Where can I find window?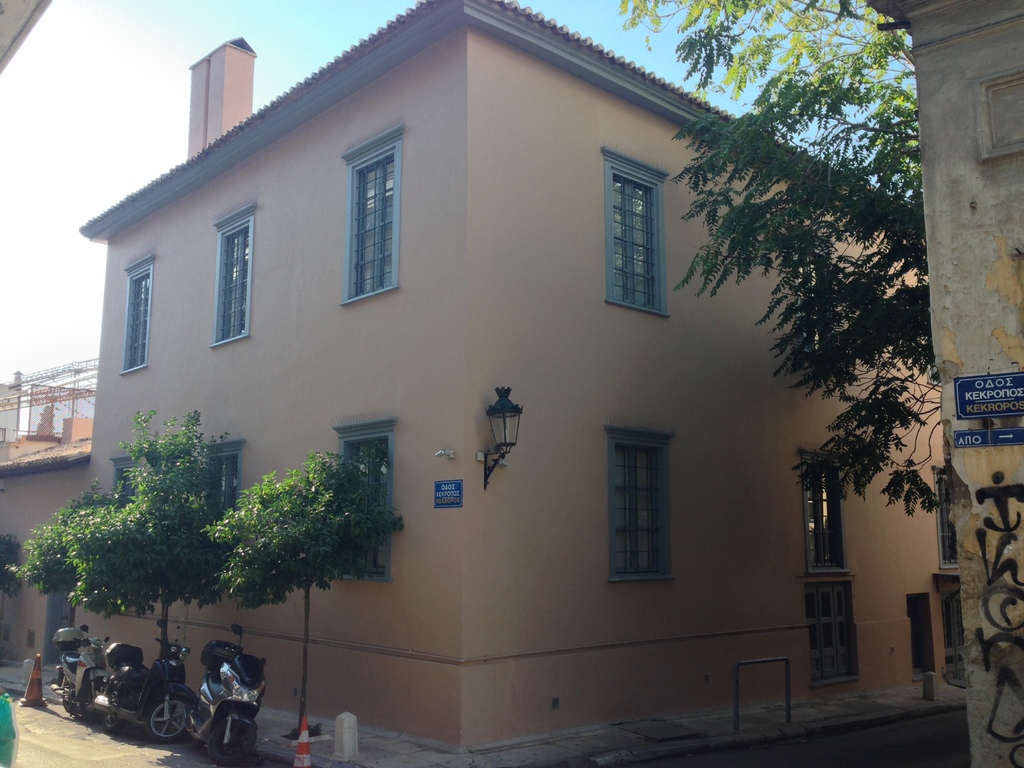
You can find it at bbox=(602, 145, 670, 315).
